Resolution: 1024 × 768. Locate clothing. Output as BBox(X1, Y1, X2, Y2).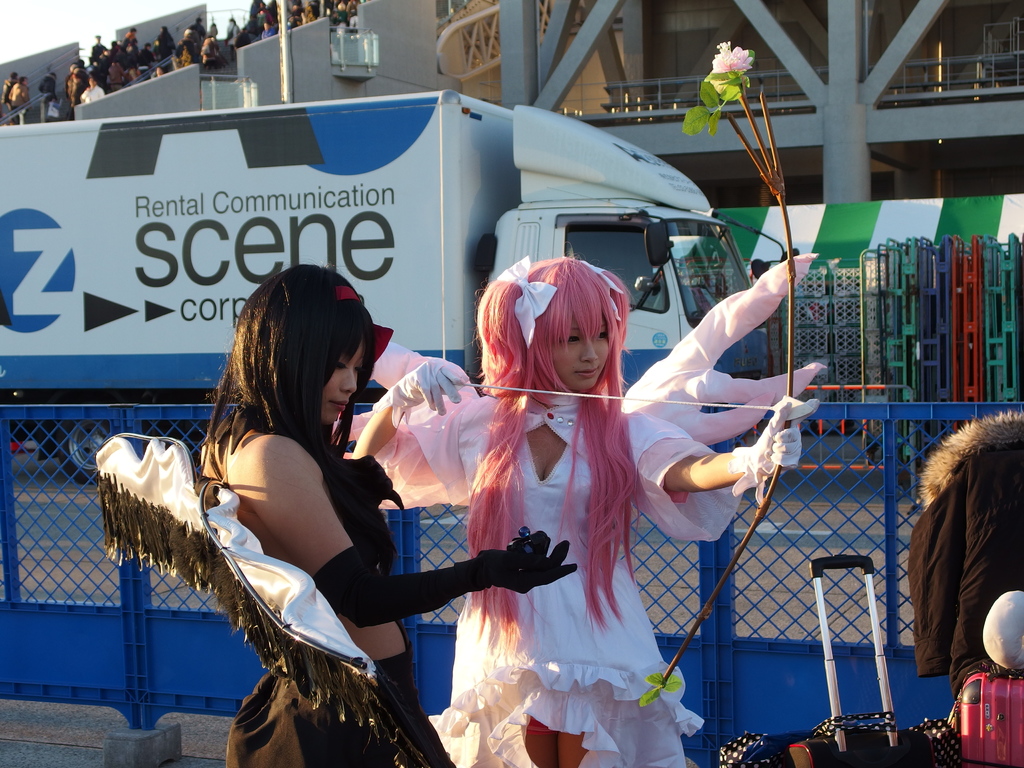
BBox(157, 31, 172, 47).
